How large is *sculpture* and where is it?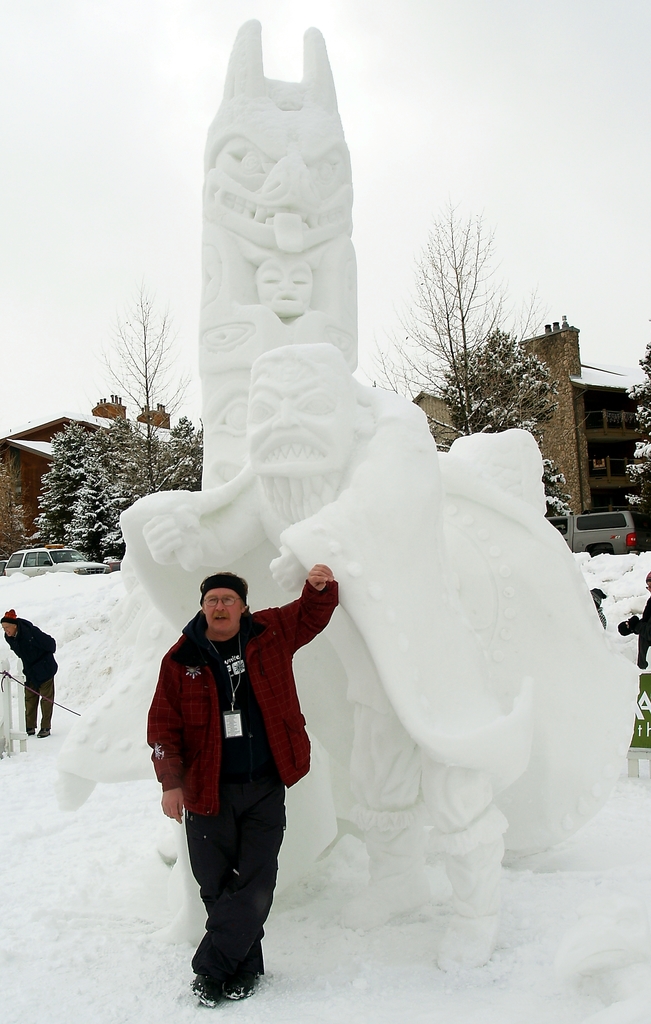
Bounding box: l=110, t=10, r=595, b=970.
